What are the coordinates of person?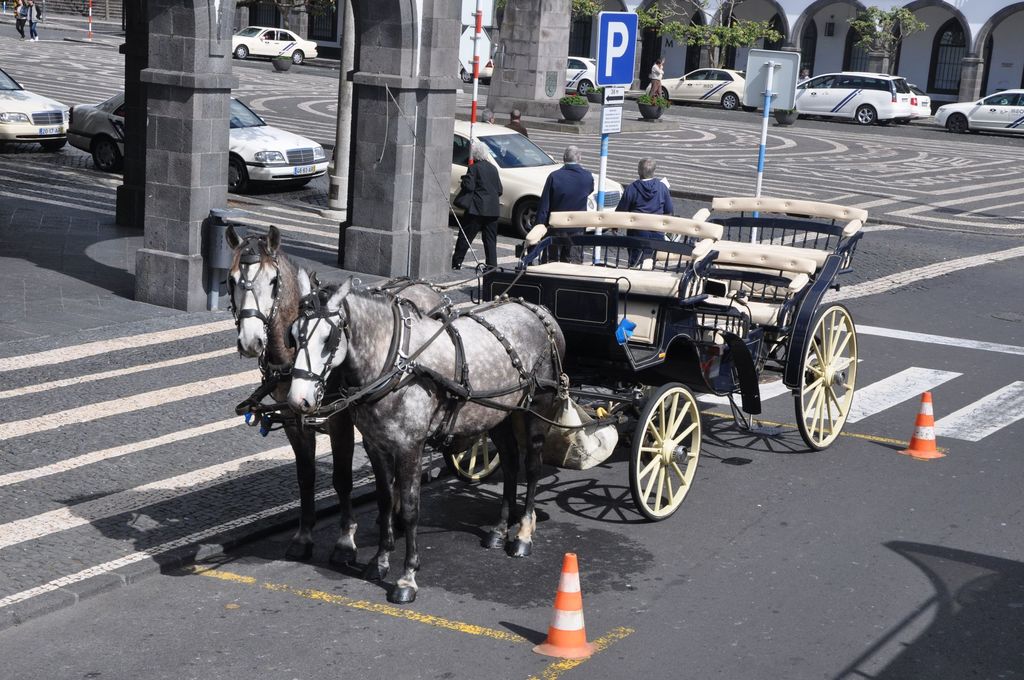
rect(798, 68, 812, 89).
